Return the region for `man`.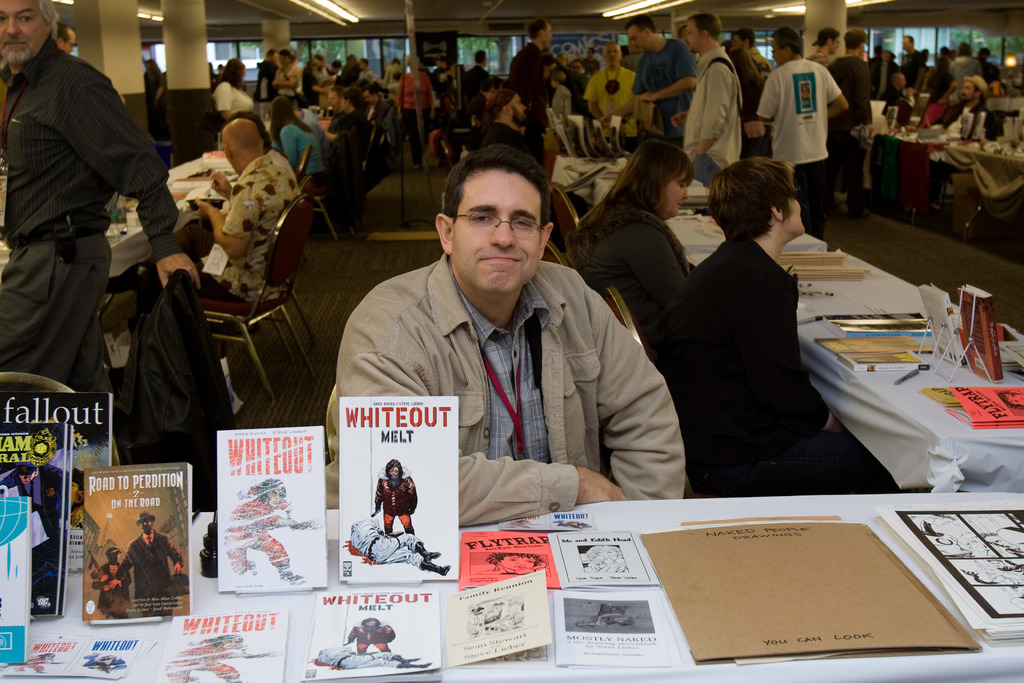
bbox=[366, 82, 384, 126].
